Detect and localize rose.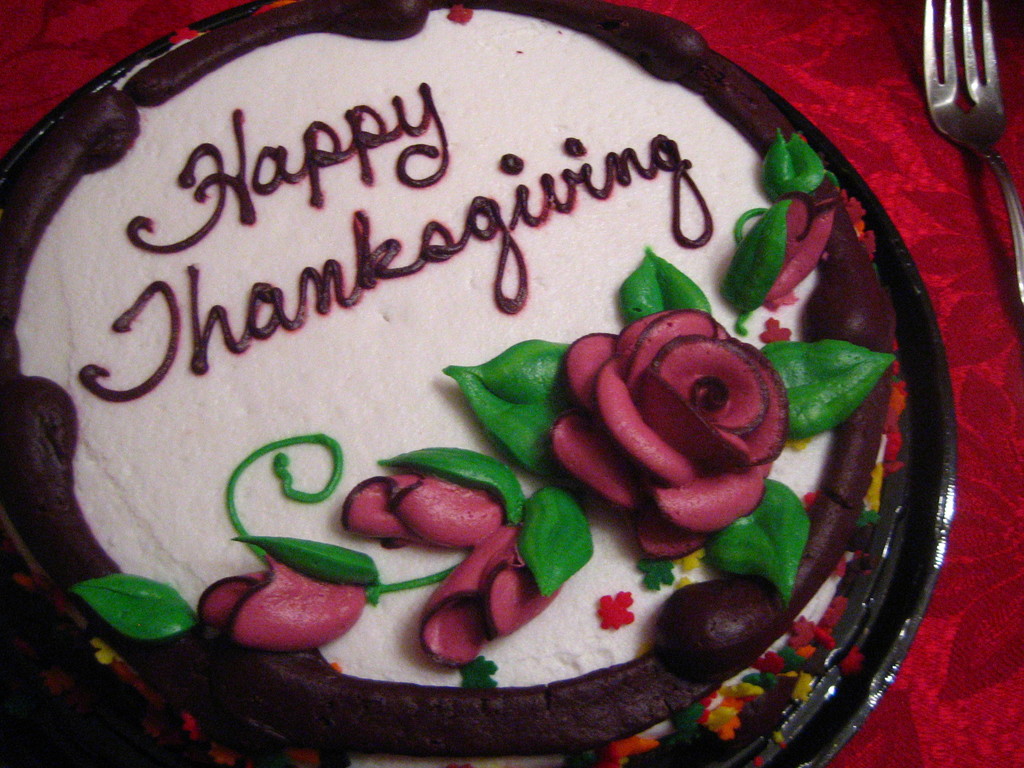
Localized at [left=769, top=191, right=840, bottom=303].
